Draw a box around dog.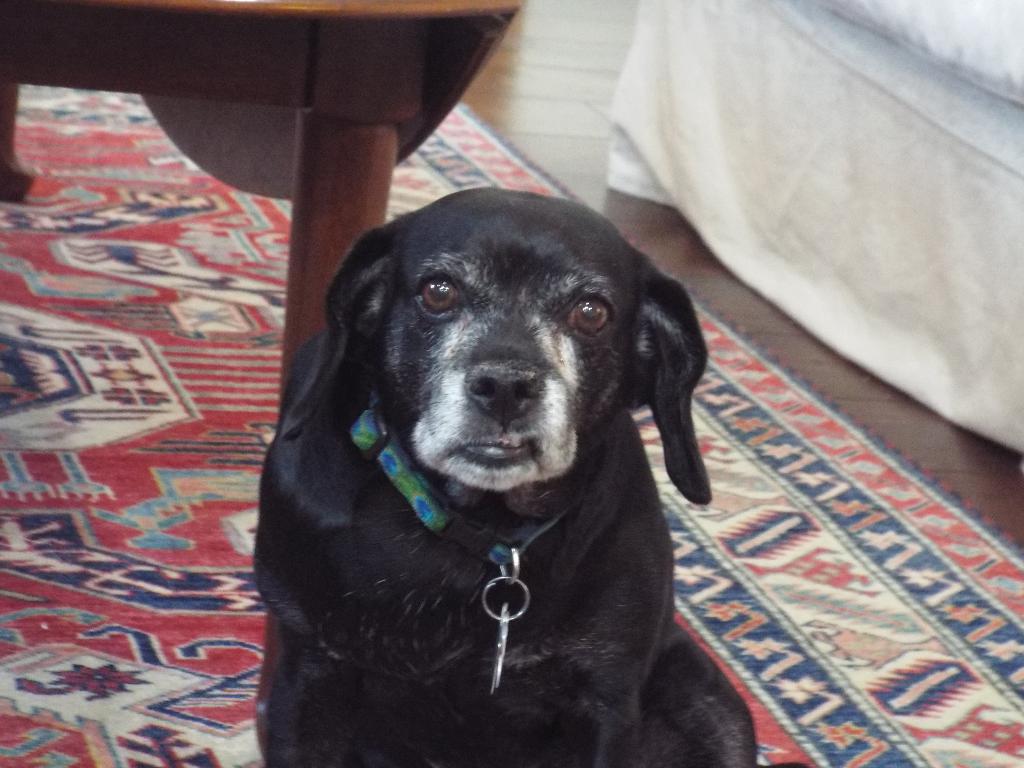
l=253, t=183, r=811, b=767.
